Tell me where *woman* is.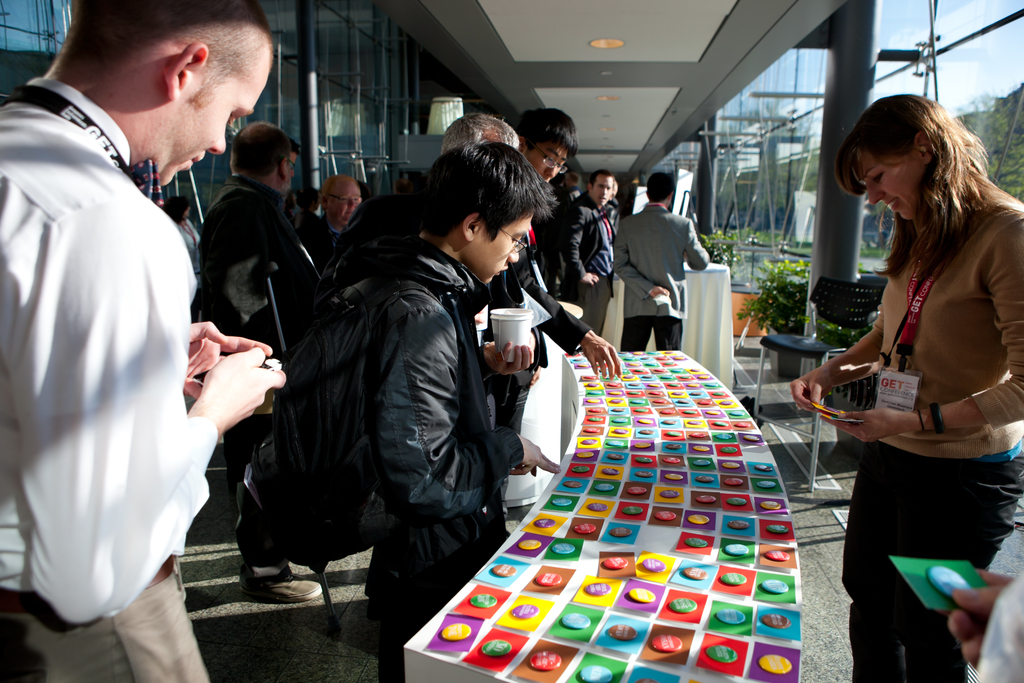
*woman* is at (left=808, top=87, right=1018, bottom=673).
